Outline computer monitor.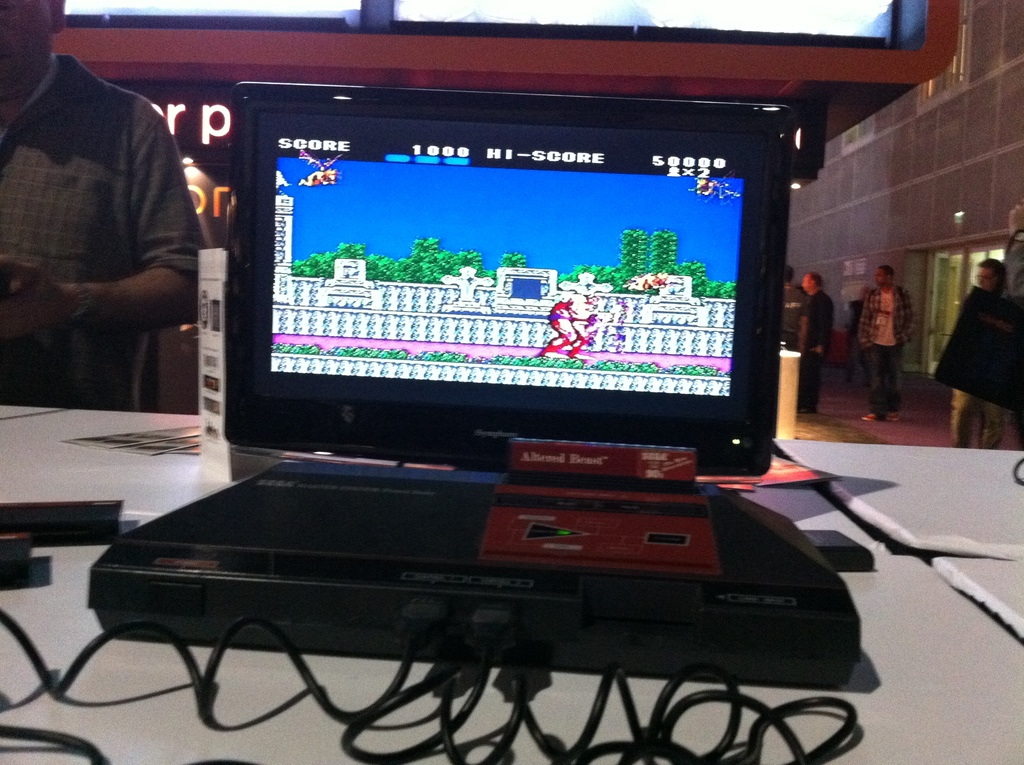
Outline: 224, 79, 785, 463.
